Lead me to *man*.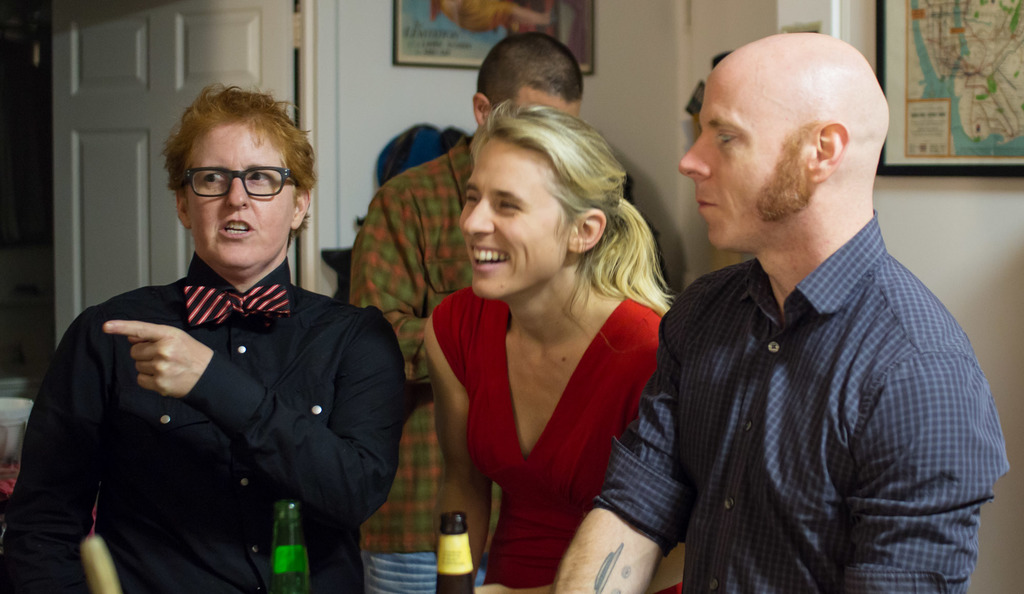
Lead to locate(347, 29, 584, 593).
